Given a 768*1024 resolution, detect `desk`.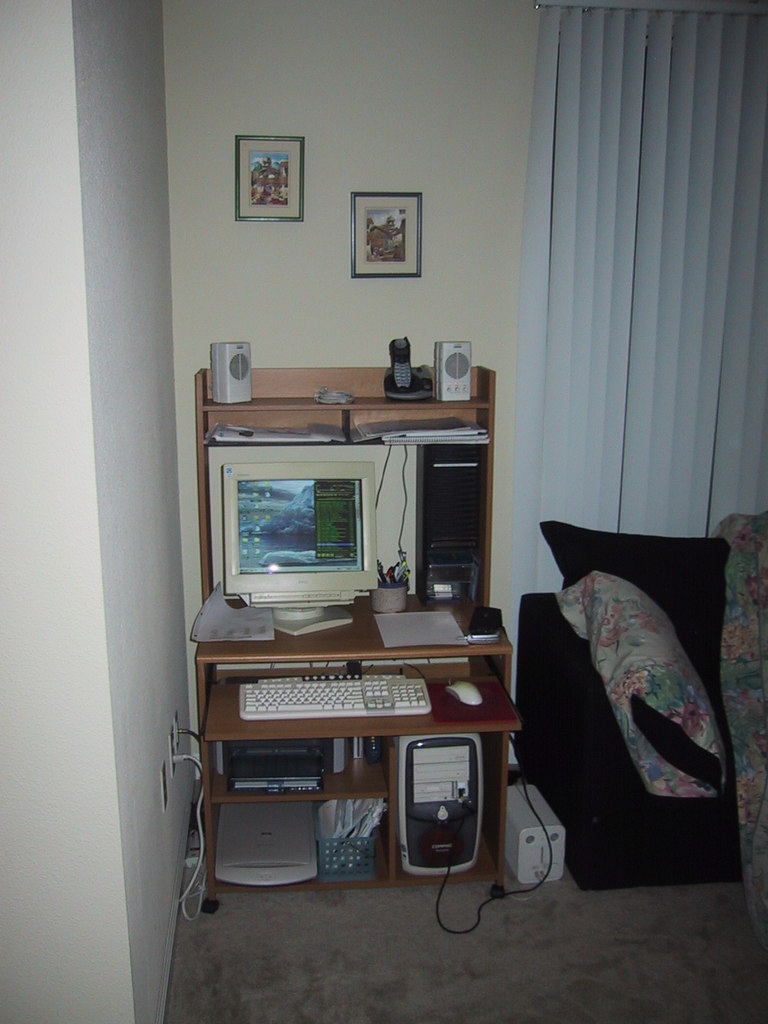
[200, 607, 516, 883].
